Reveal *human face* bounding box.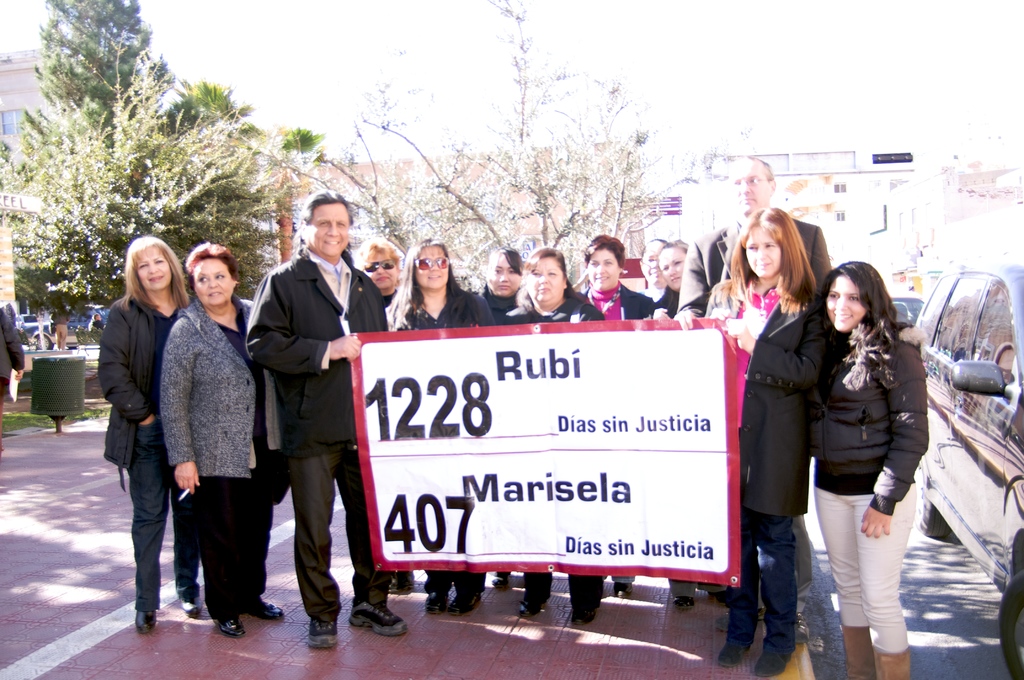
Revealed: [x1=193, y1=255, x2=230, y2=307].
